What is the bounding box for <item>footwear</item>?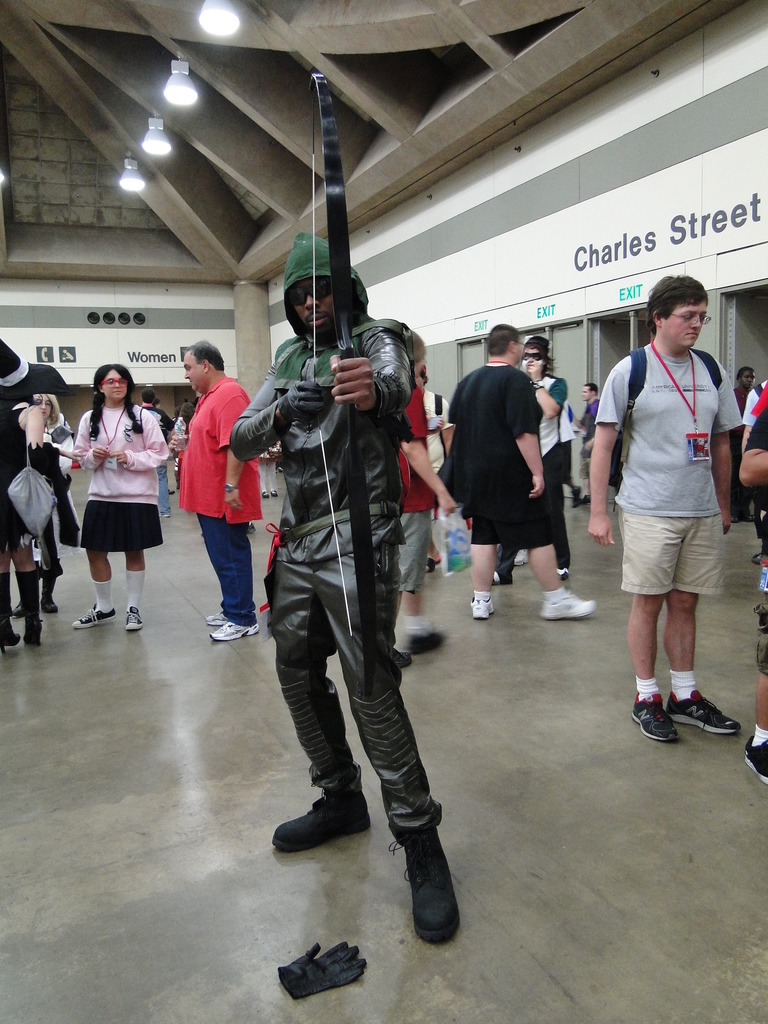
region(467, 598, 493, 619).
